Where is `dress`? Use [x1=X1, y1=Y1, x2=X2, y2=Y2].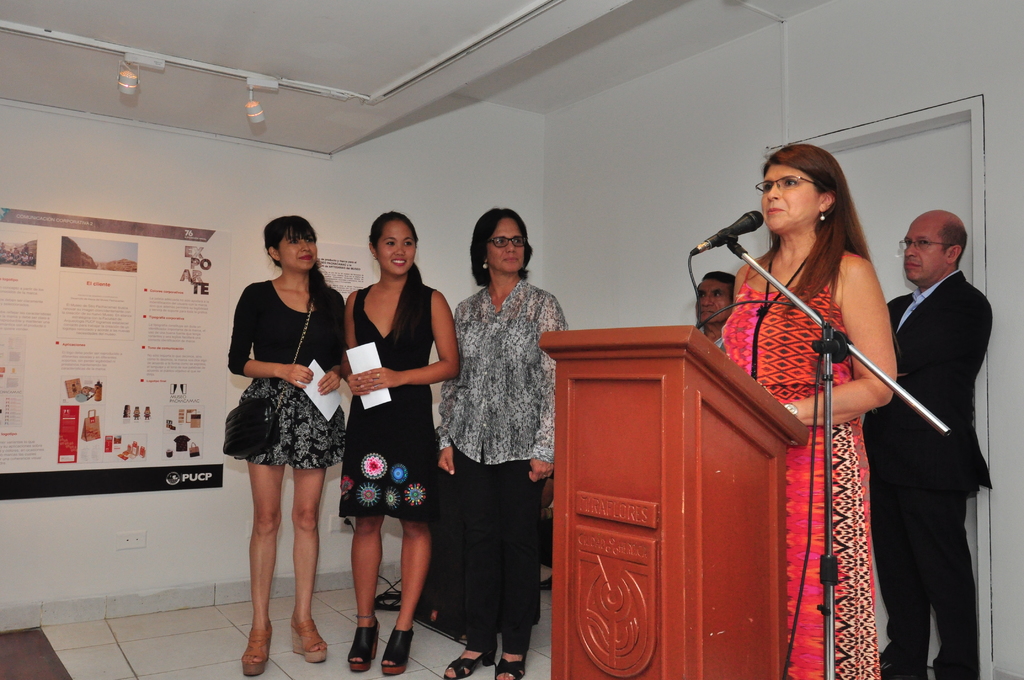
[x1=229, y1=278, x2=348, y2=473].
